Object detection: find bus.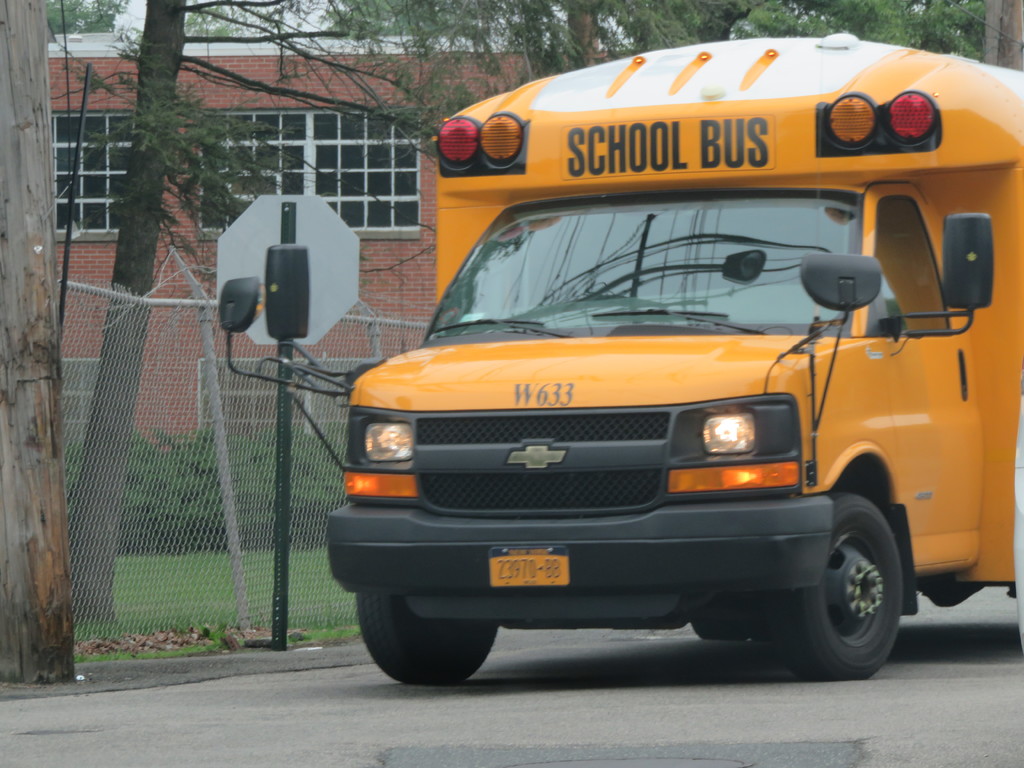
<region>216, 29, 1023, 680</region>.
